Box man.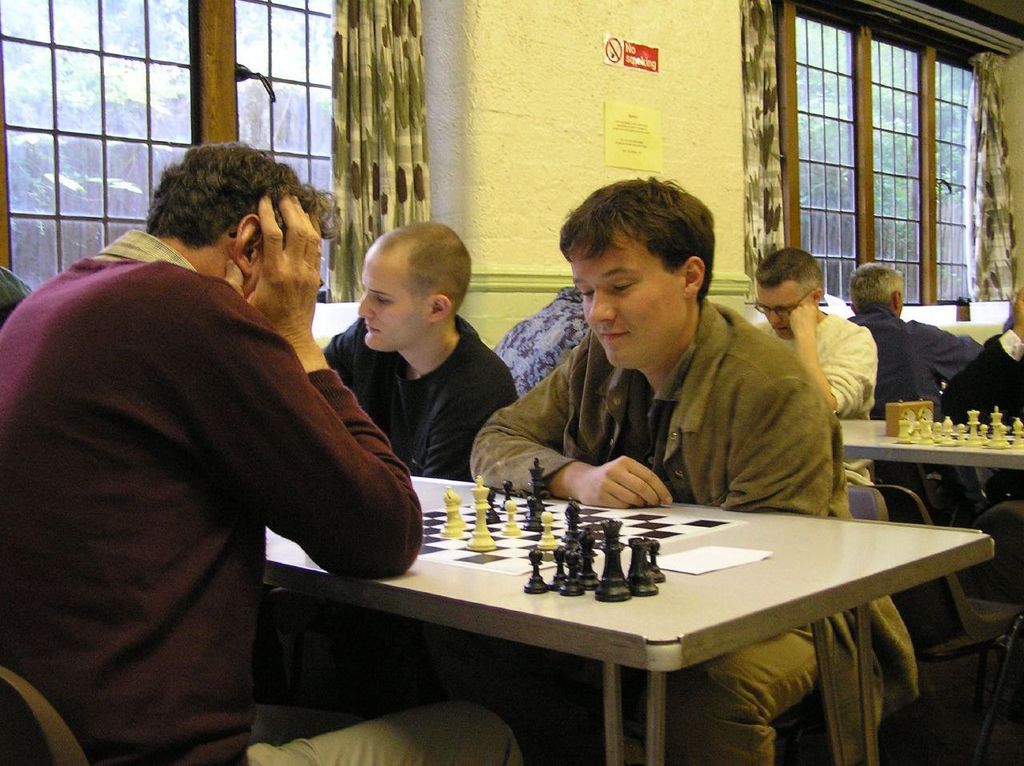
<region>58, 164, 532, 740</region>.
